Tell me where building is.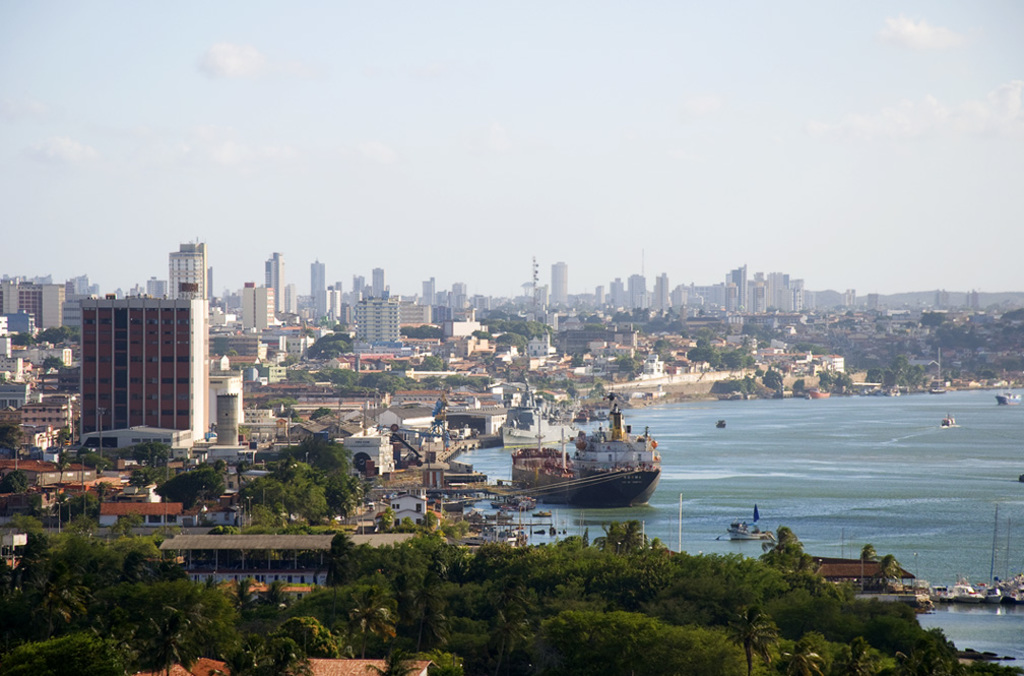
building is at BBox(357, 298, 396, 344).
